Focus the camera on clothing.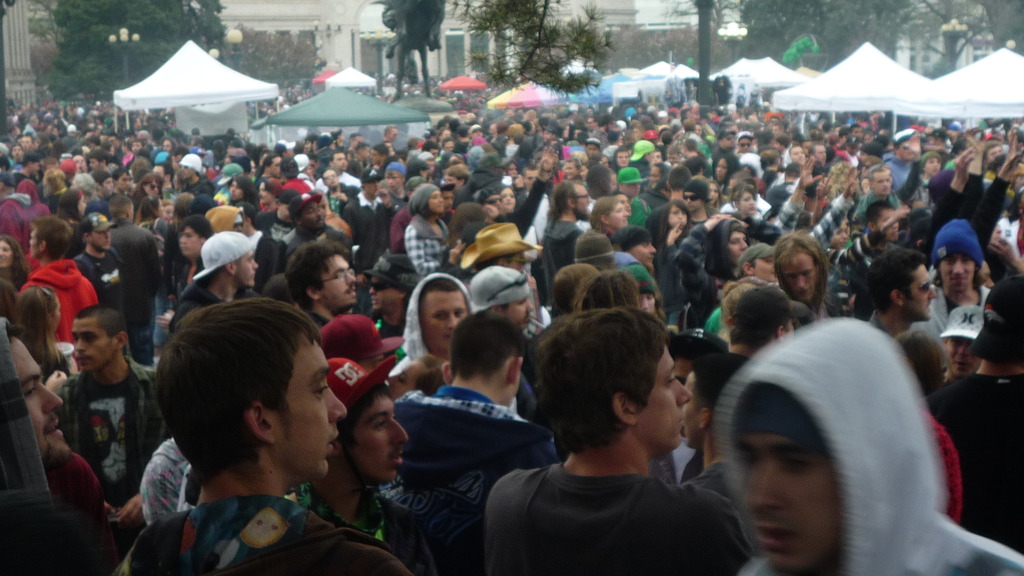
Focus region: {"left": 13, "top": 262, "right": 98, "bottom": 360}.
